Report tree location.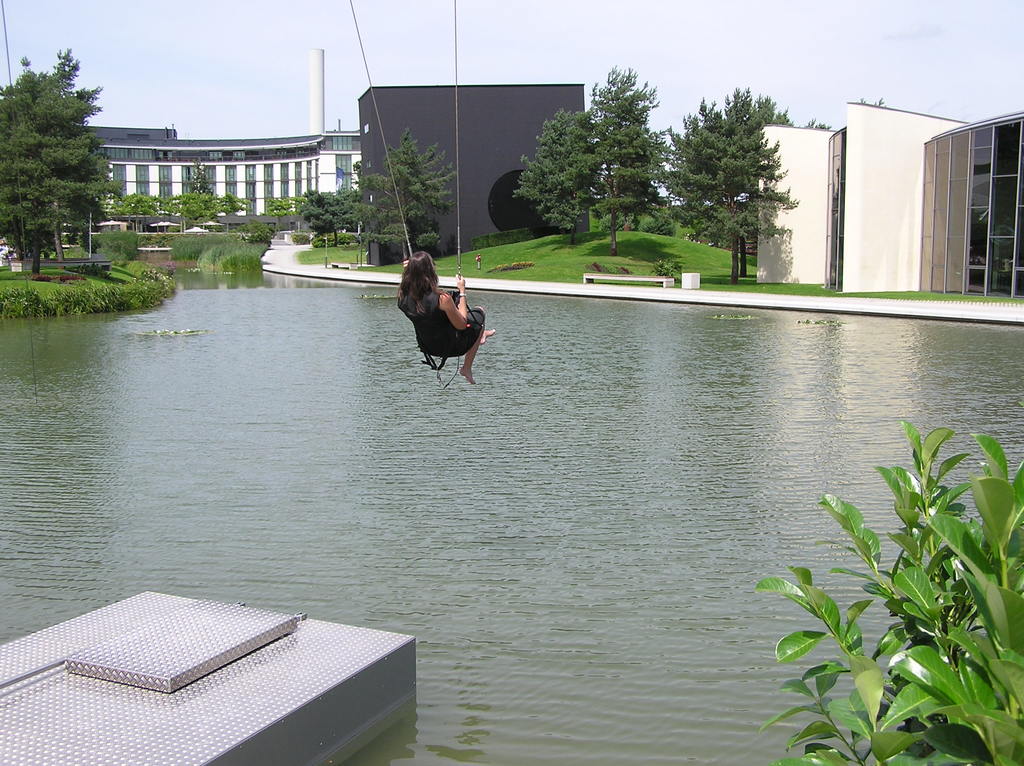
Report: <bbox>6, 44, 115, 275</bbox>.
